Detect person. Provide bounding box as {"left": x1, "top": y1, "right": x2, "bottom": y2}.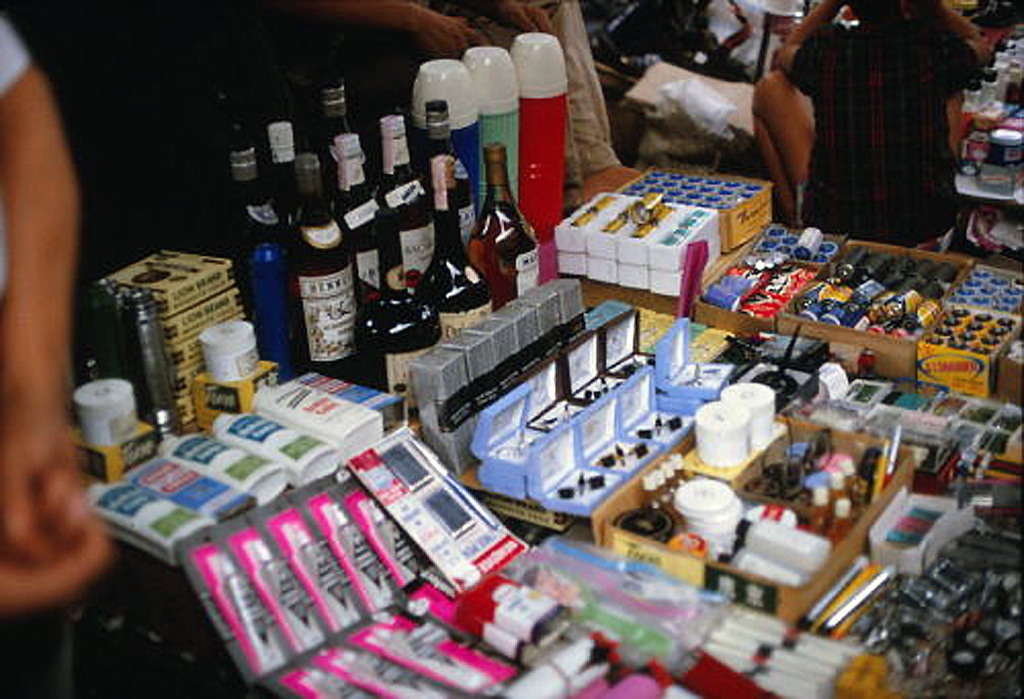
{"left": 0, "top": 22, "right": 118, "bottom": 698}.
